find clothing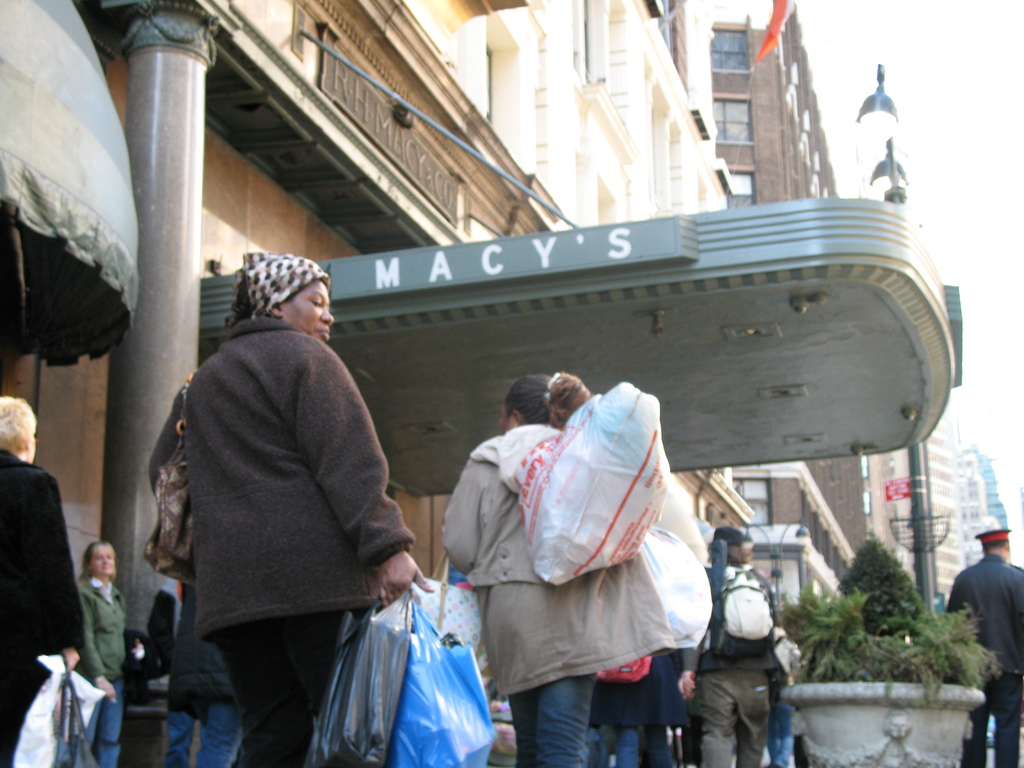
937:549:1023:767
